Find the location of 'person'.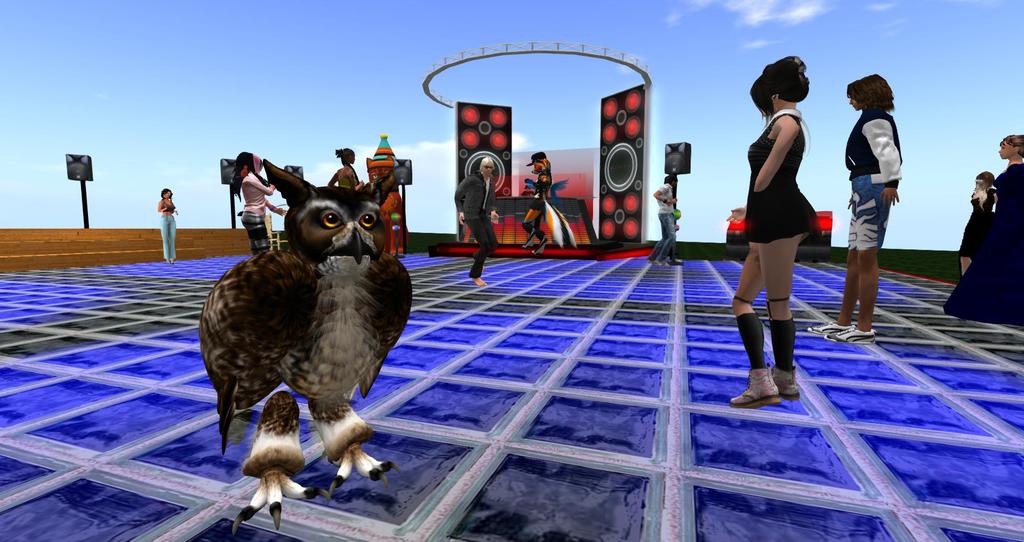
Location: [left=735, top=51, right=825, bottom=409].
